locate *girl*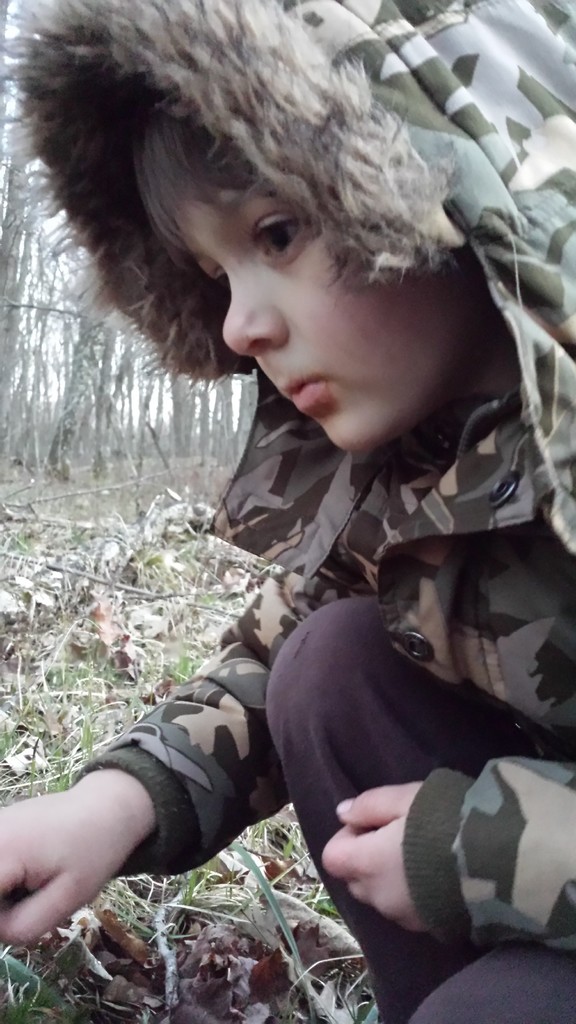
[0, 0, 575, 1023]
